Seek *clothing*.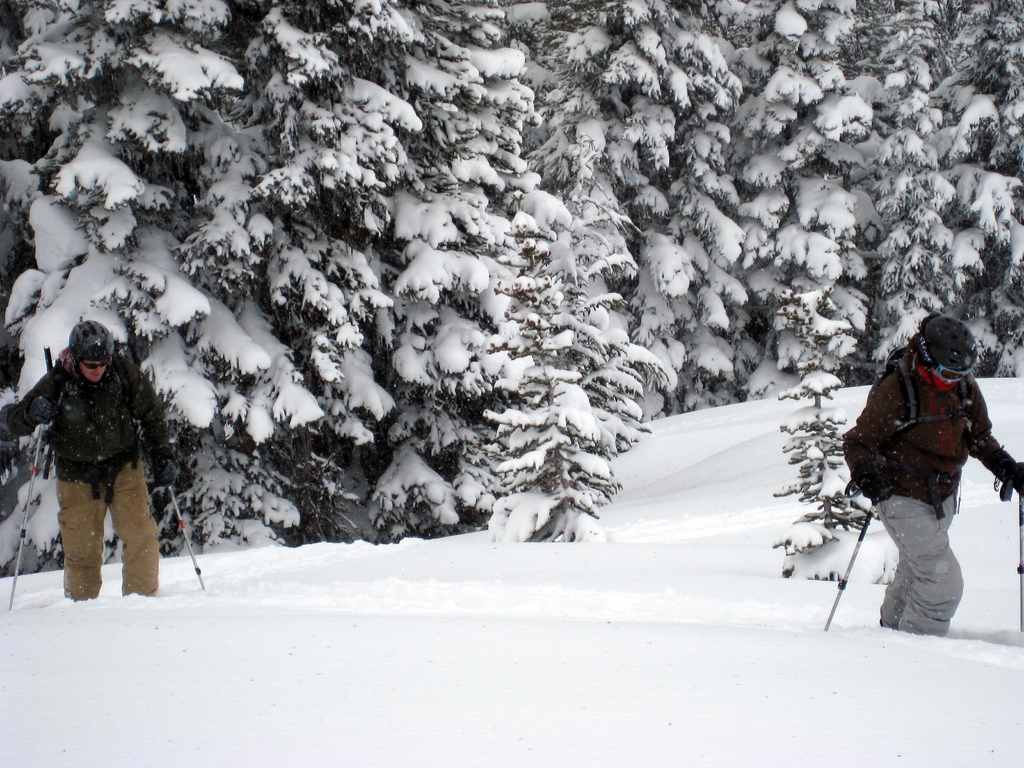
Rect(8, 348, 173, 614).
